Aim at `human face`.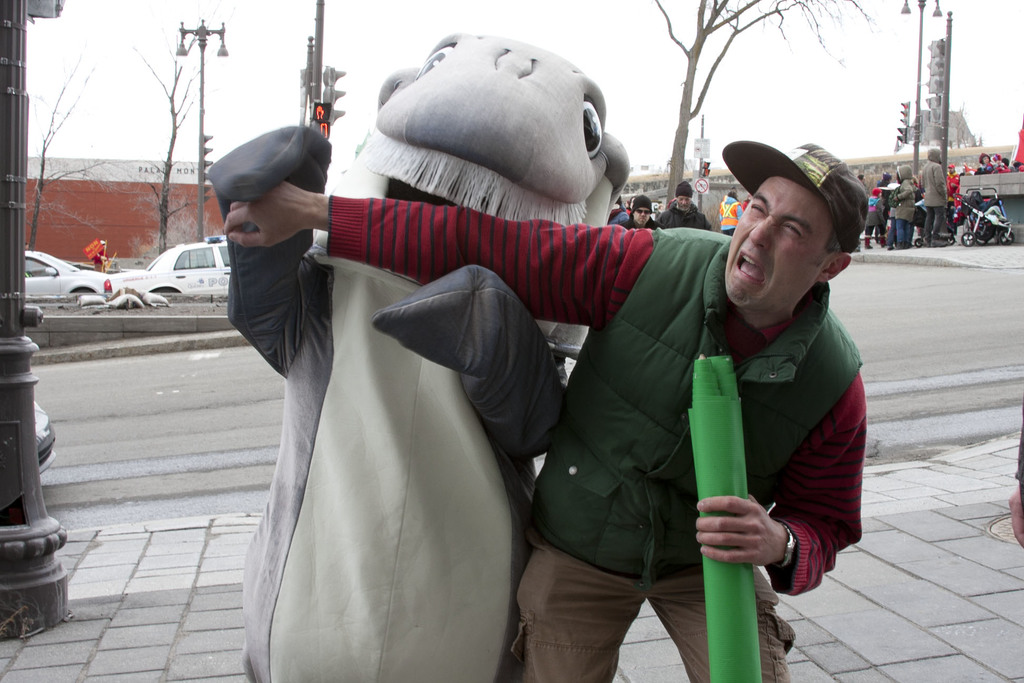
Aimed at rect(724, 177, 831, 307).
